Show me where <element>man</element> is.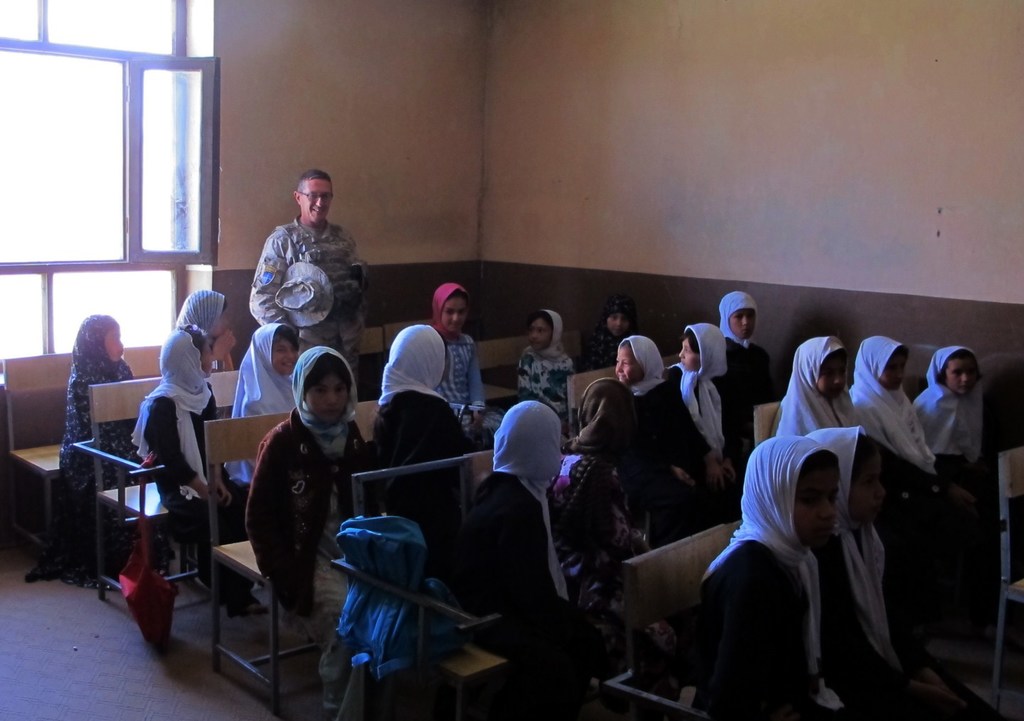
<element>man</element> is at {"x1": 239, "y1": 181, "x2": 370, "y2": 353}.
